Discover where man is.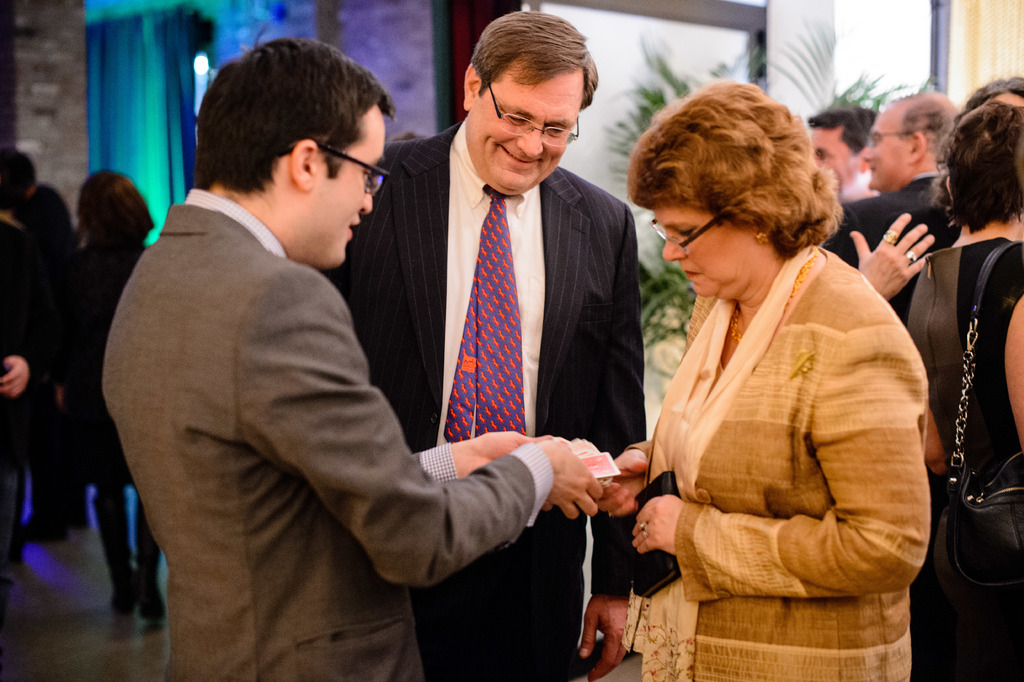
Discovered at bbox=(808, 84, 952, 315).
